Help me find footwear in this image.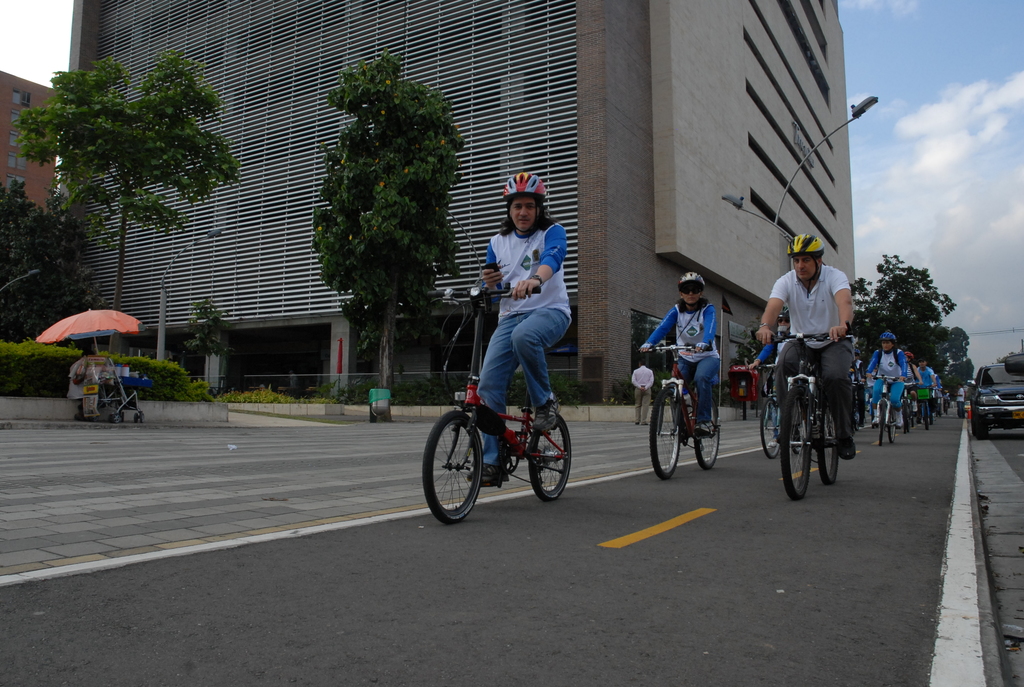
Found it: crop(766, 437, 778, 448).
